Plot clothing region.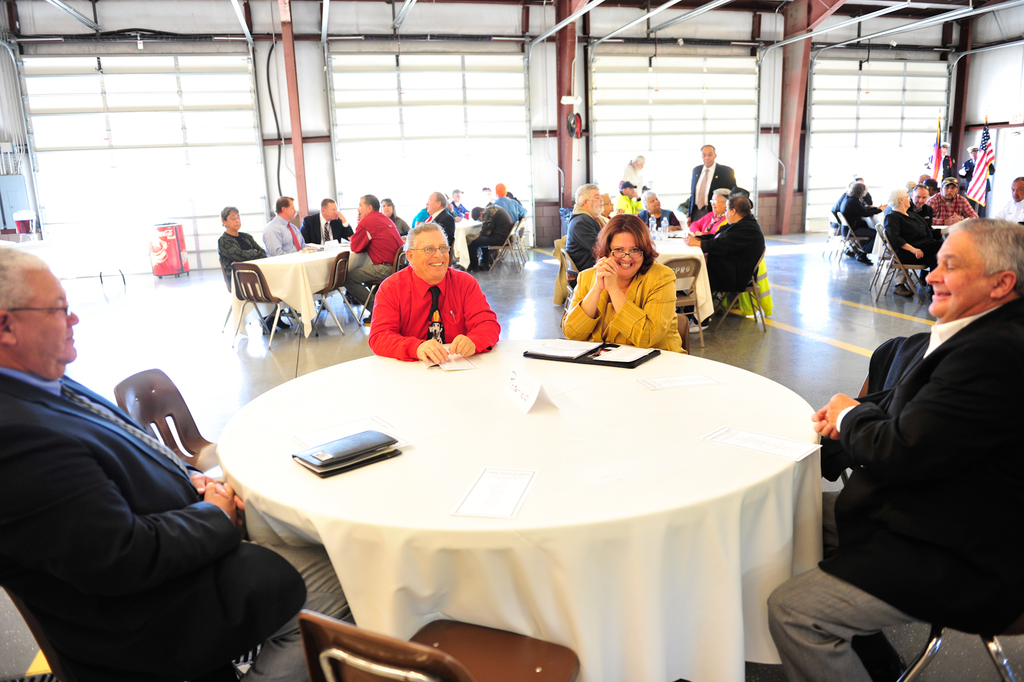
Plotted at [496,197,524,227].
